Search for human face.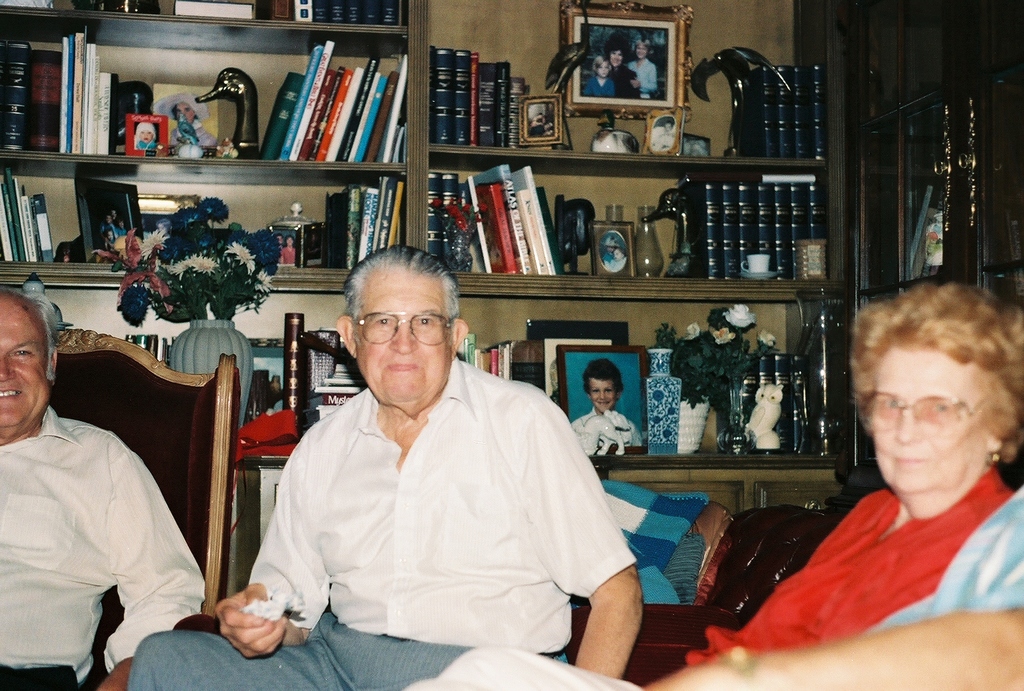
Found at region(640, 42, 648, 54).
